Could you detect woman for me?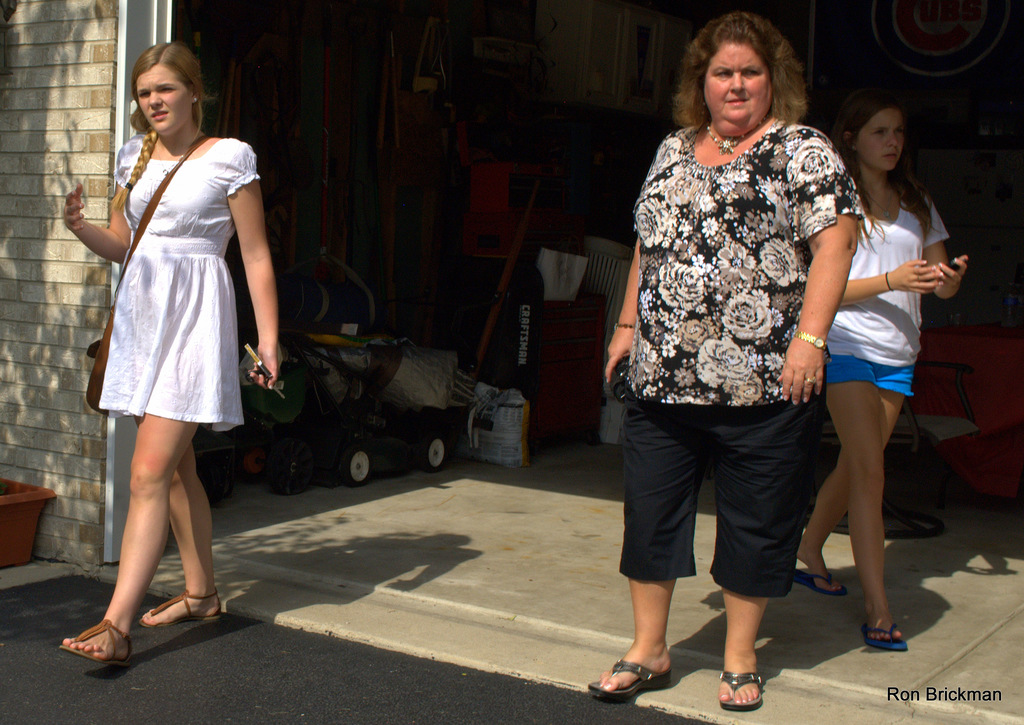
Detection result: 589:10:858:710.
